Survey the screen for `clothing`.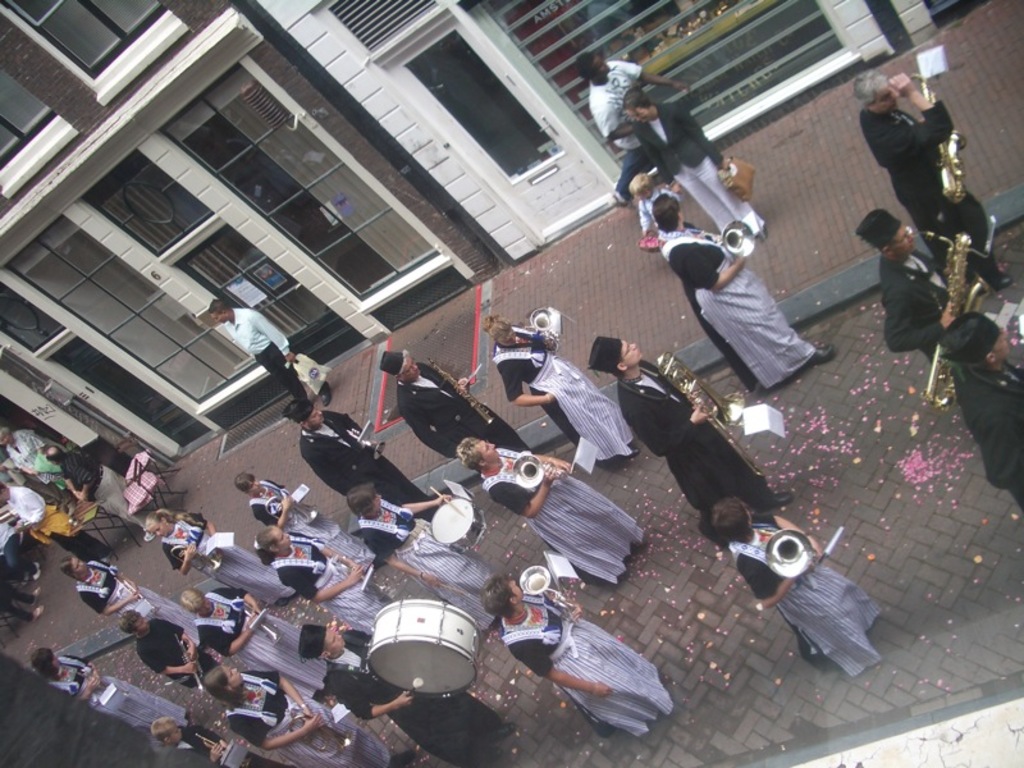
Survey found: Rect(950, 358, 1021, 509).
